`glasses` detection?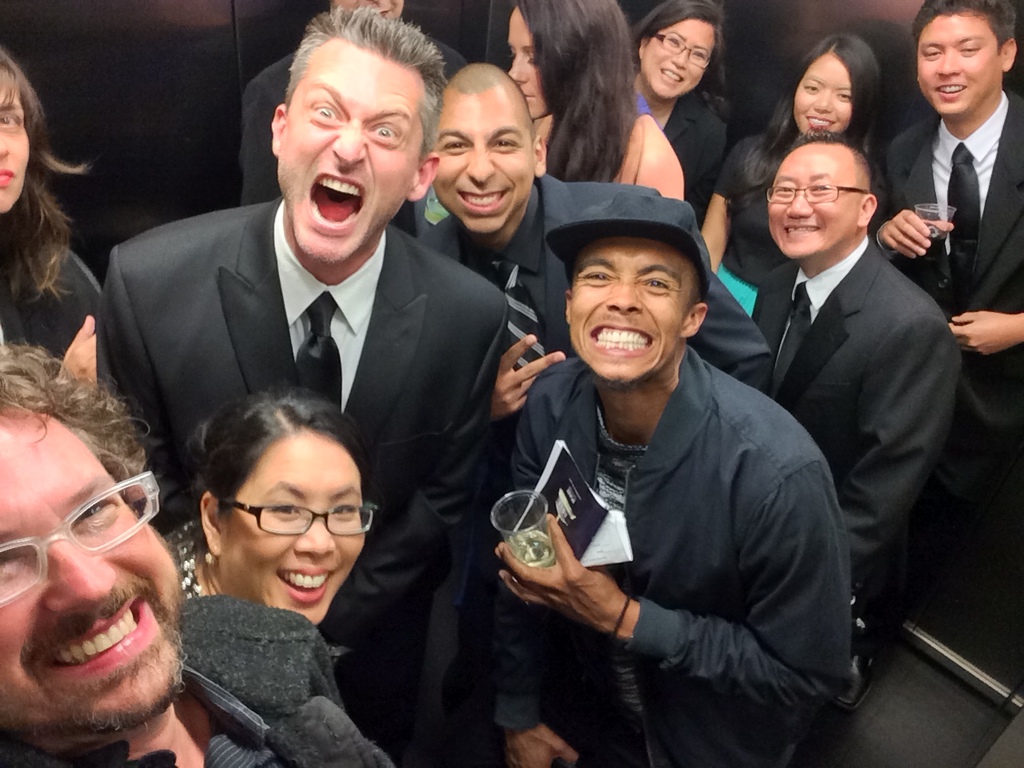
bbox(650, 31, 717, 71)
